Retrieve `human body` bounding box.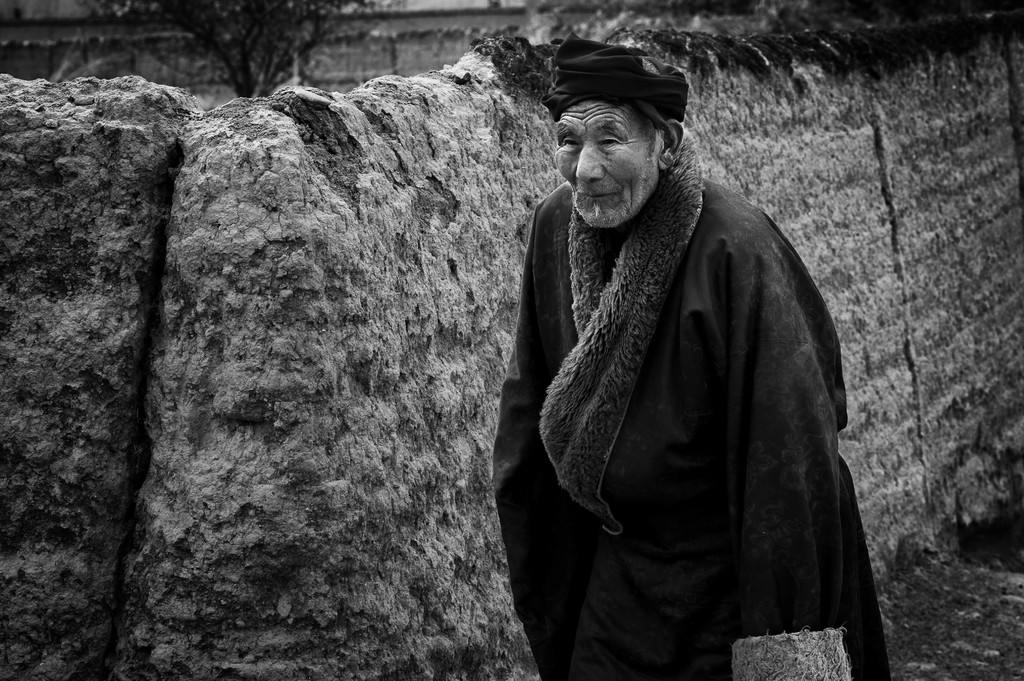
Bounding box: [514,40,869,680].
